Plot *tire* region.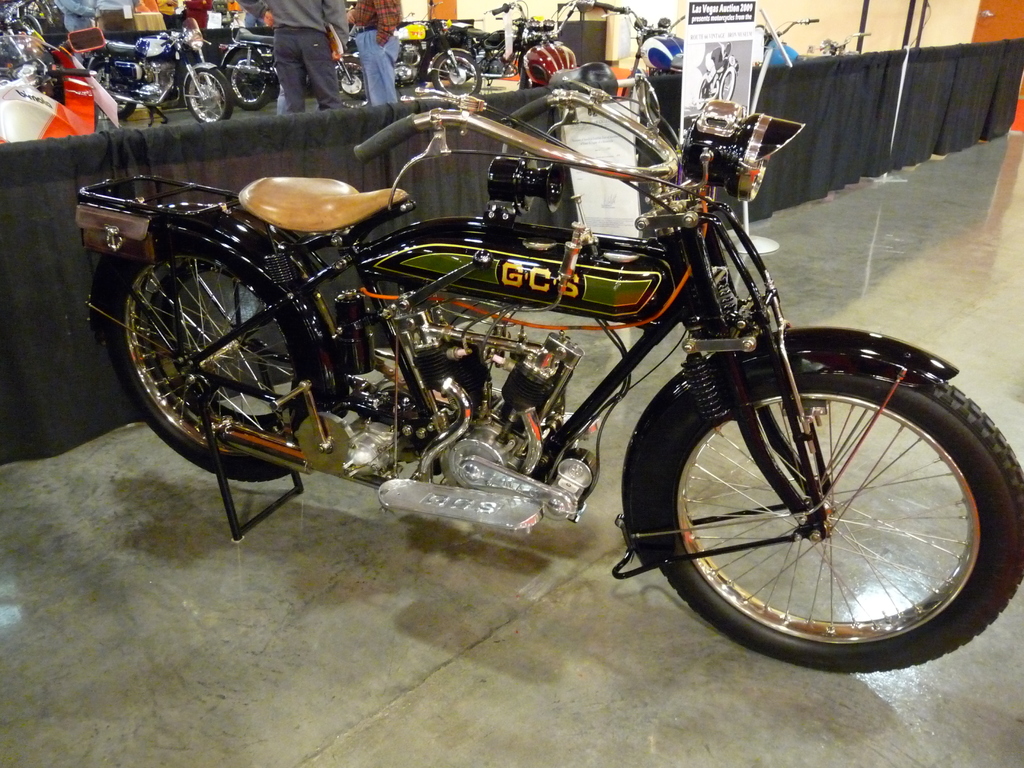
Plotted at x1=94, y1=52, x2=134, y2=120.
